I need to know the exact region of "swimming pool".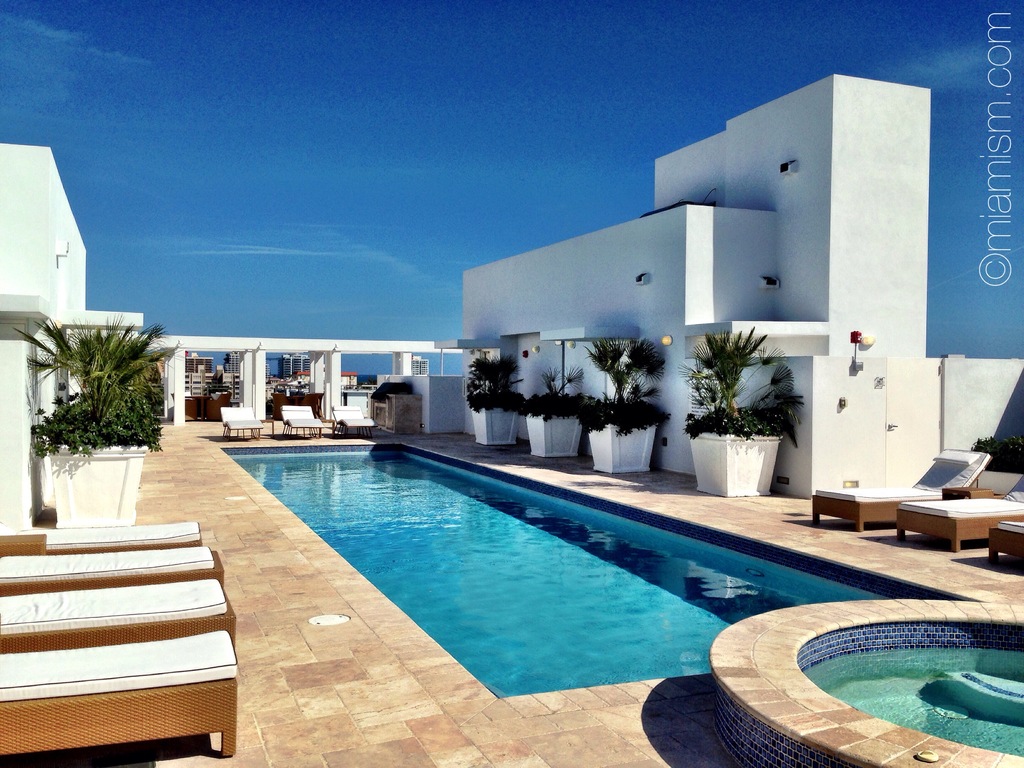
Region: x1=145 y1=445 x2=842 y2=705.
